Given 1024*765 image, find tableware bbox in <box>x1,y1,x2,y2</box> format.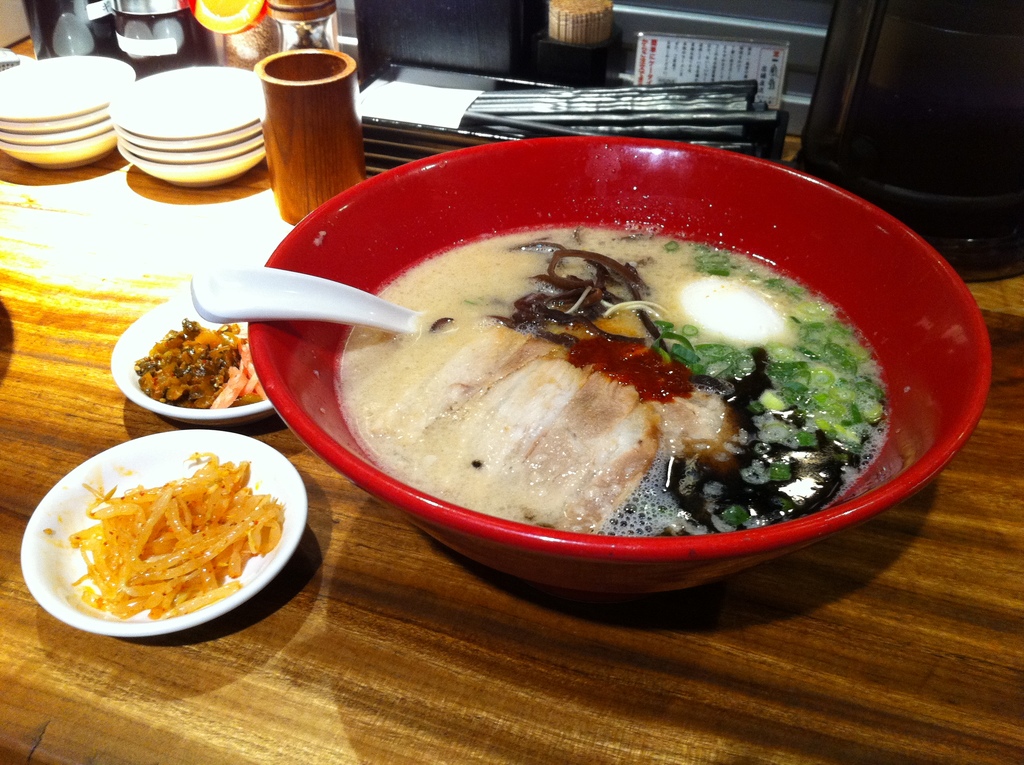
<box>185,262,424,335</box>.
